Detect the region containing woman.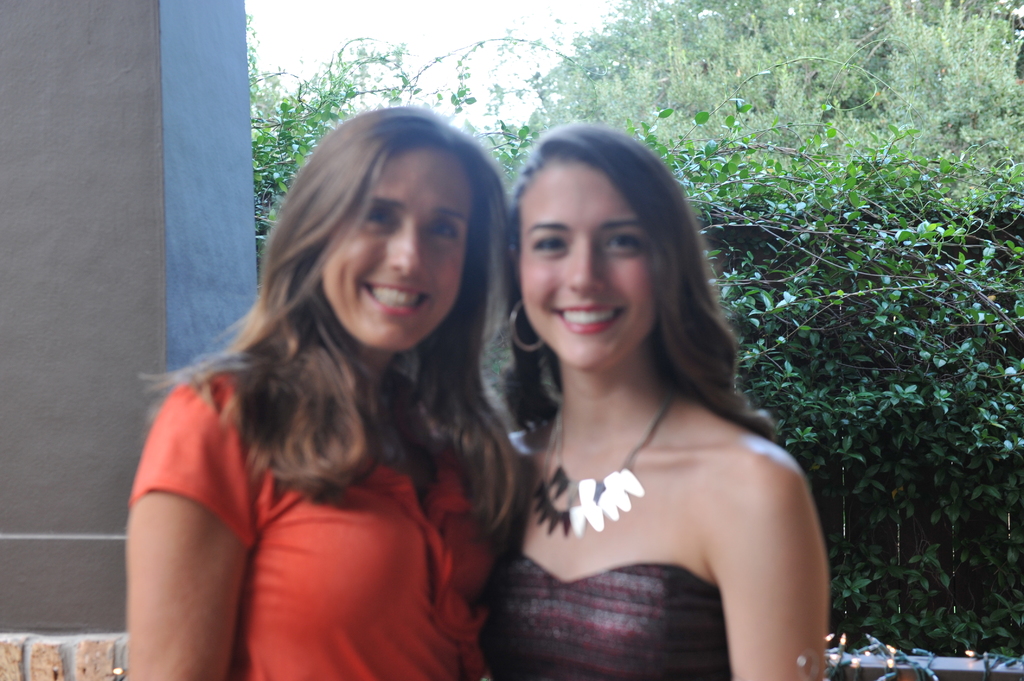
{"x1": 451, "y1": 122, "x2": 823, "y2": 680}.
